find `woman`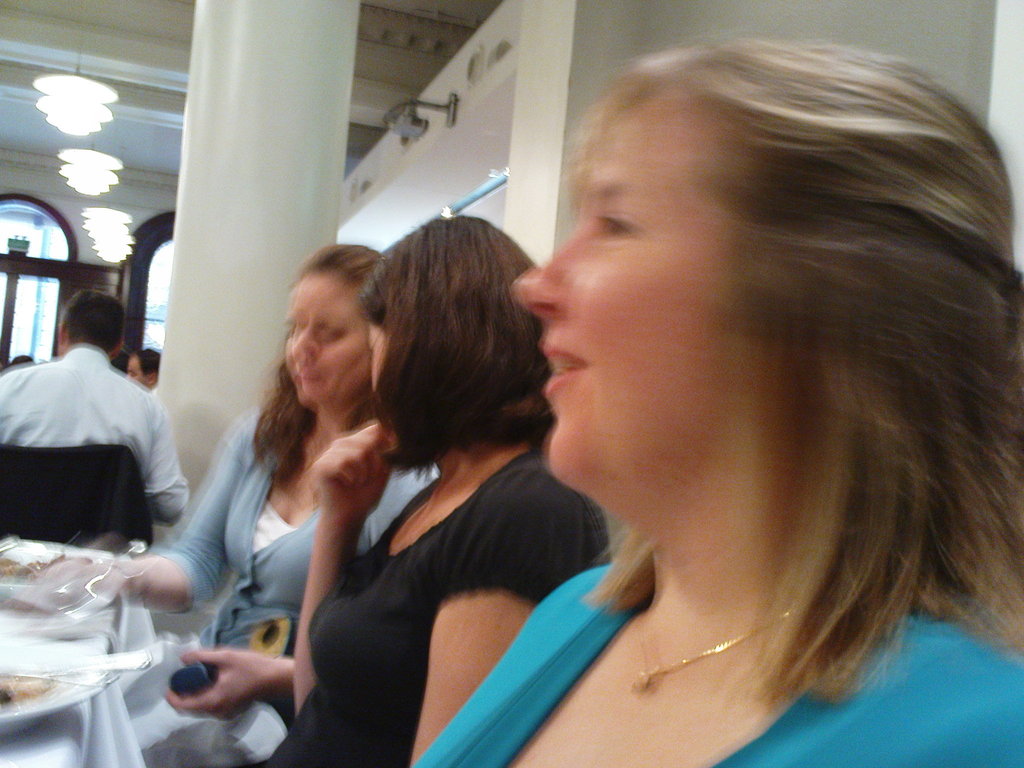
x1=38, y1=227, x2=445, y2=767
